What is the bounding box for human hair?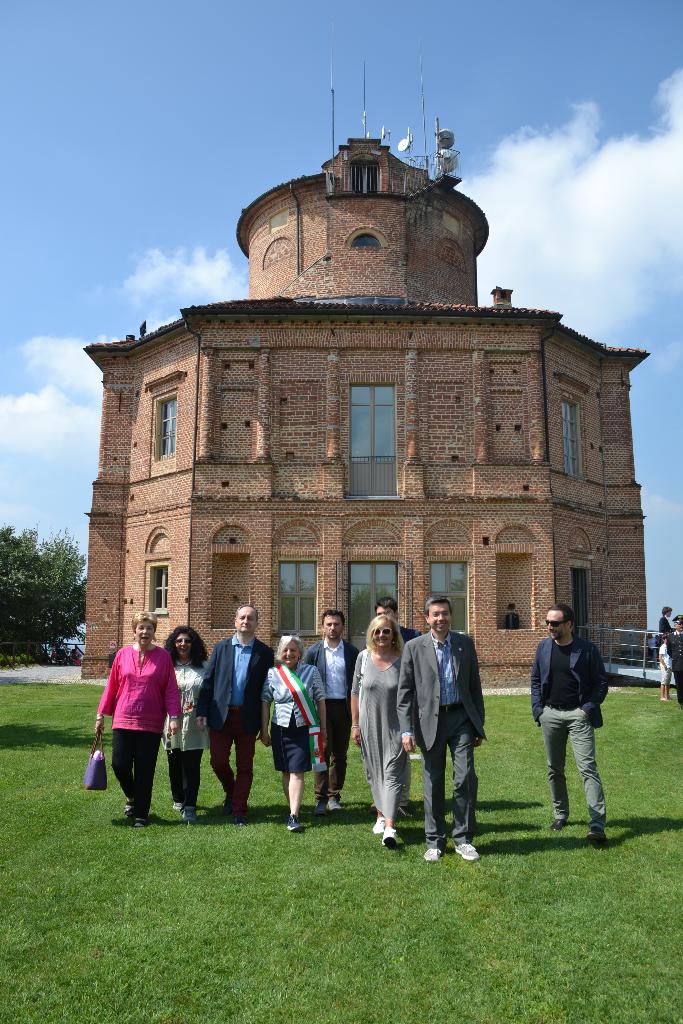
left=324, top=612, right=343, bottom=633.
